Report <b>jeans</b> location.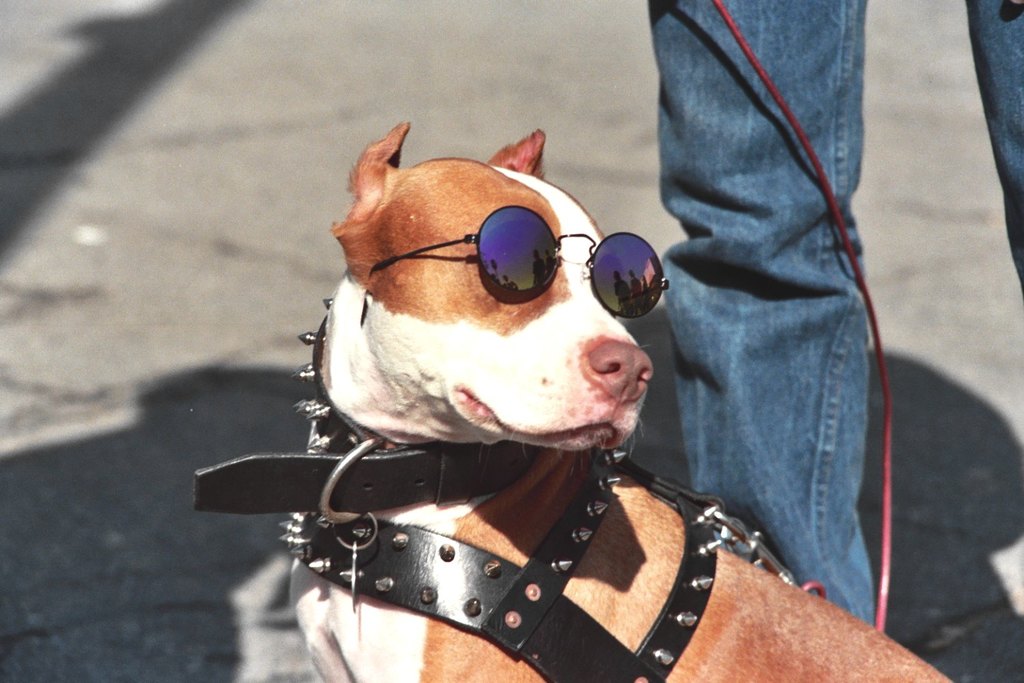
Report: BBox(644, 0, 1023, 614).
